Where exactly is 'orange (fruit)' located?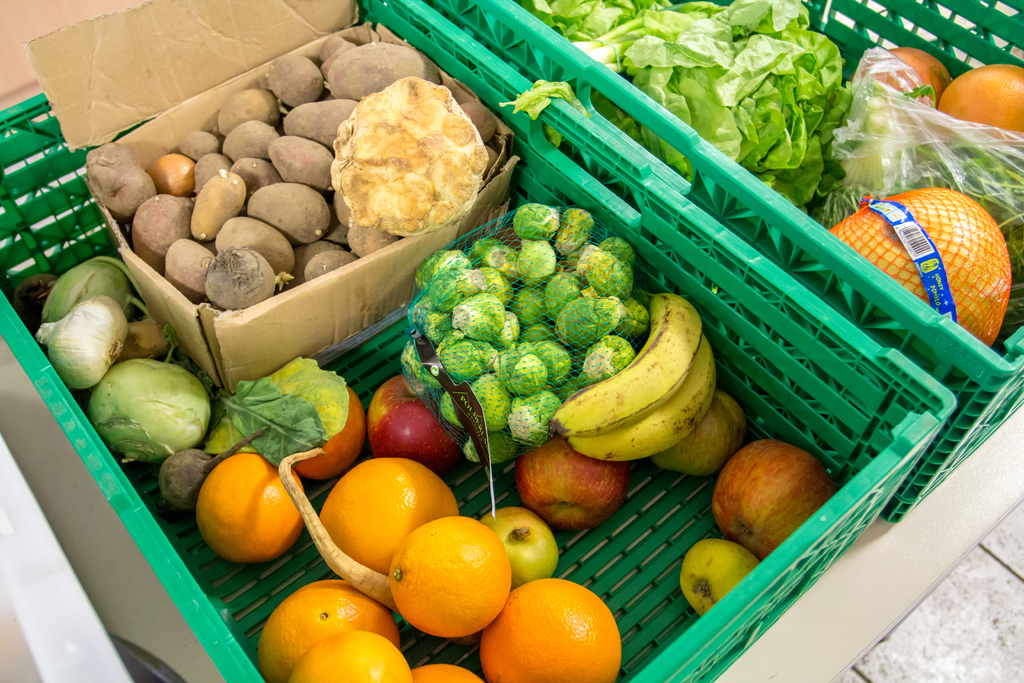
Its bounding box is box=[402, 658, 474, 682].
